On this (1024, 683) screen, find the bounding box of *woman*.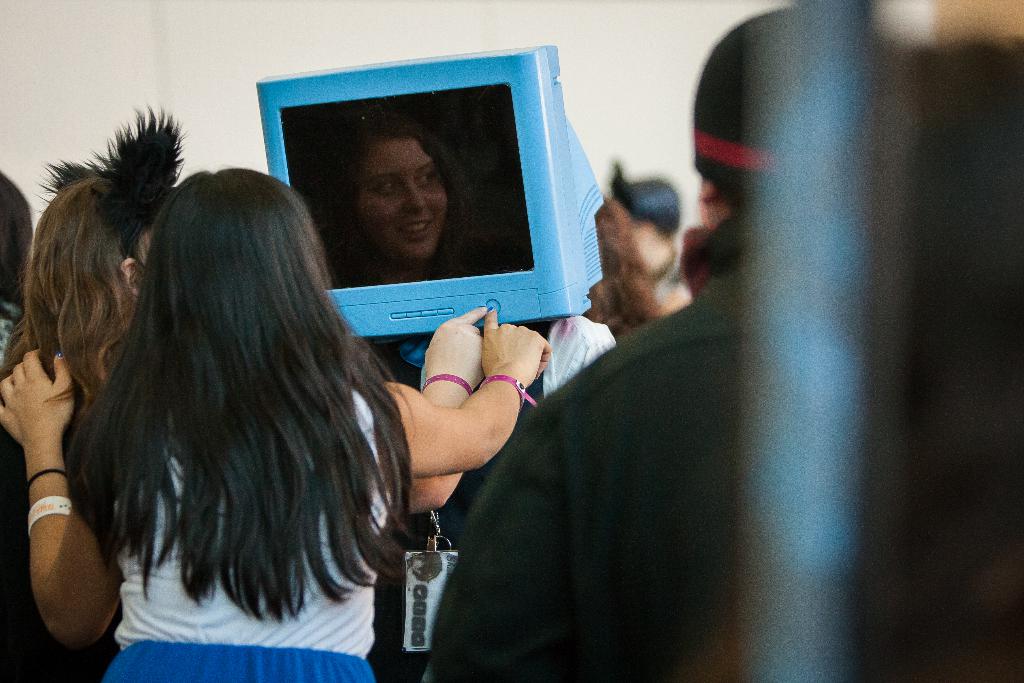
Bounding box: bbox(342, 128, 478, 286).
